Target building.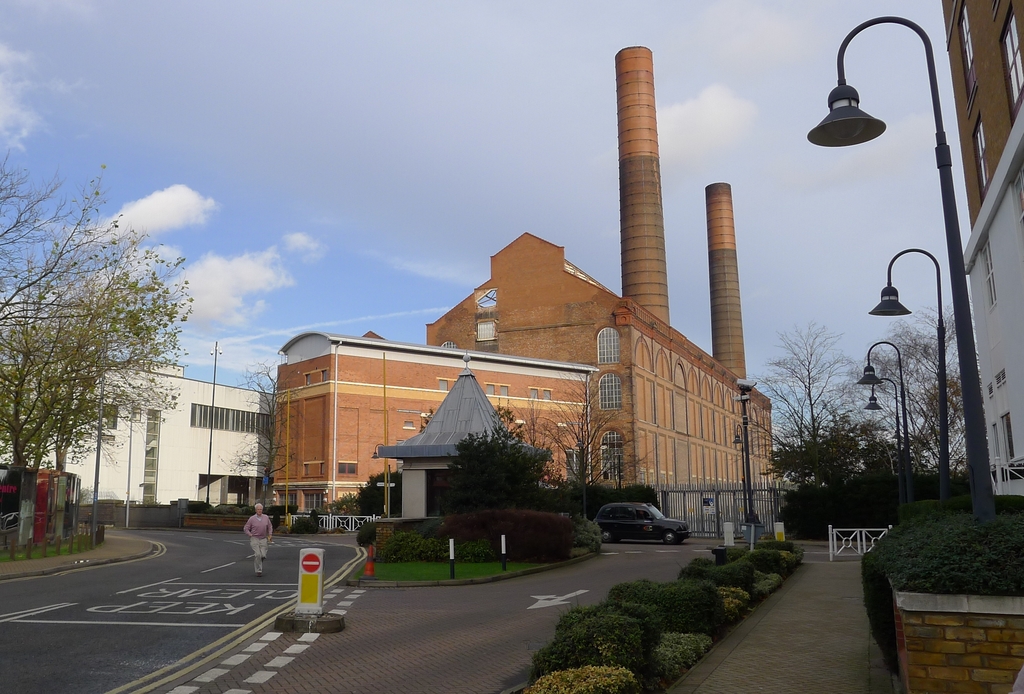
Target region: pyautogui.locateOnScreen(270, 331, 594, 515).
